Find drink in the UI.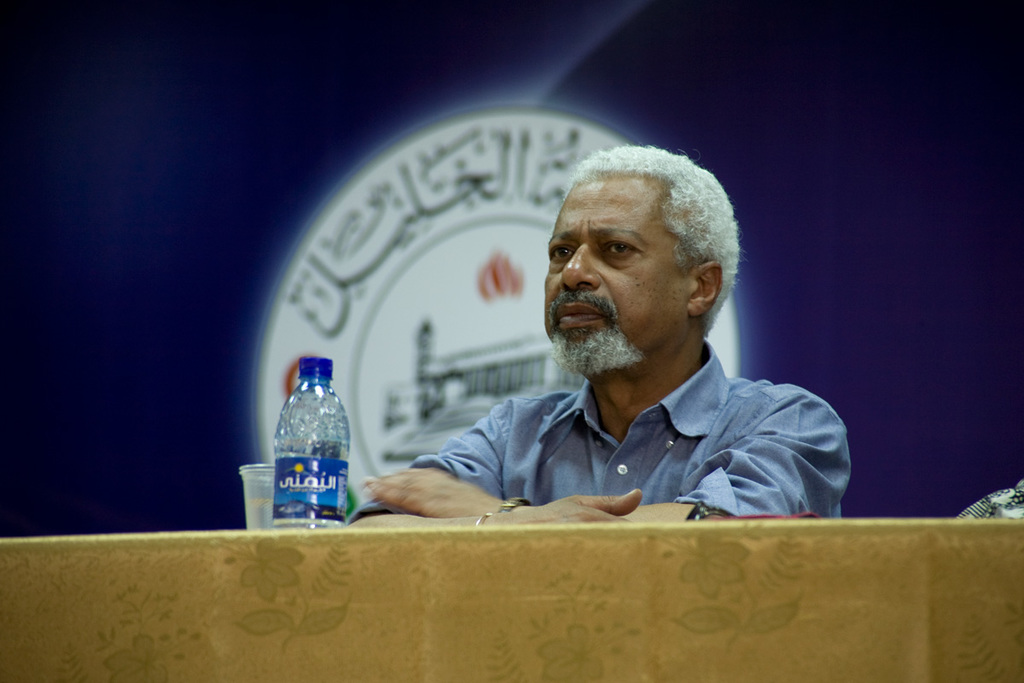
UI element at 272, 359, 350, 527.
